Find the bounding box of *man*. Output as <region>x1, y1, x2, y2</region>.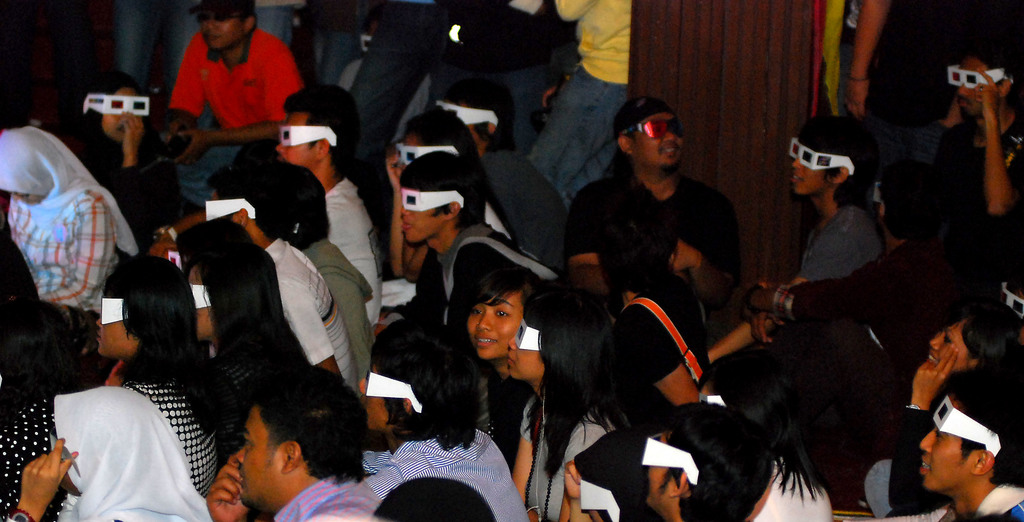
<region>159, 0, 302, 208</region>.
